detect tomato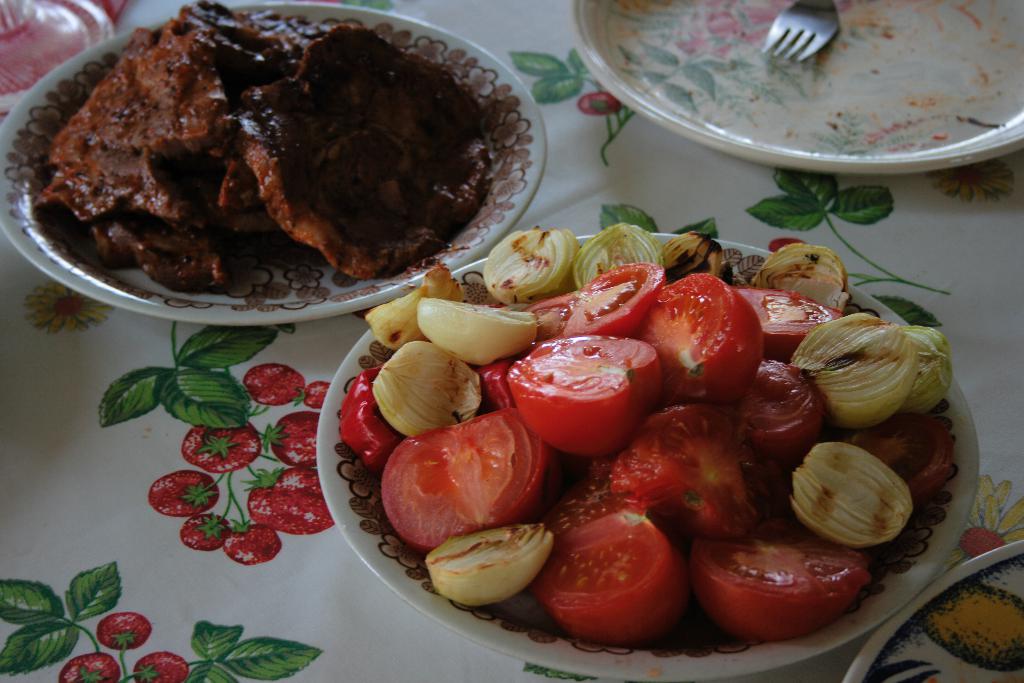
{"left": 241, "top": 470, "right": 332, "bottom": 539}
